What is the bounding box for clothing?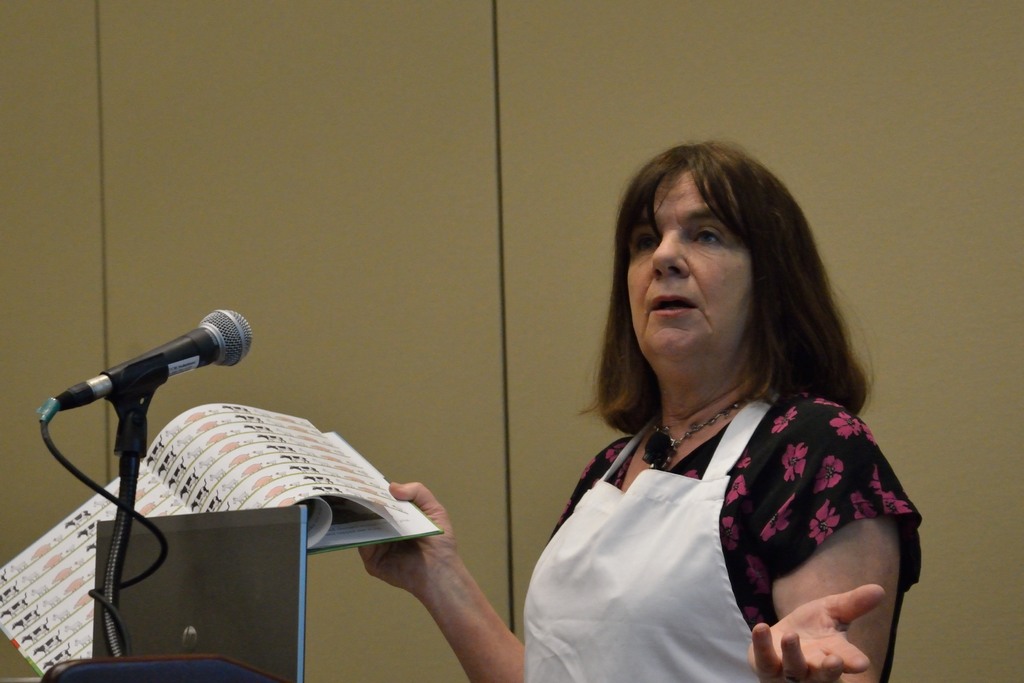
l=520, t=390, r=919, b=682.
